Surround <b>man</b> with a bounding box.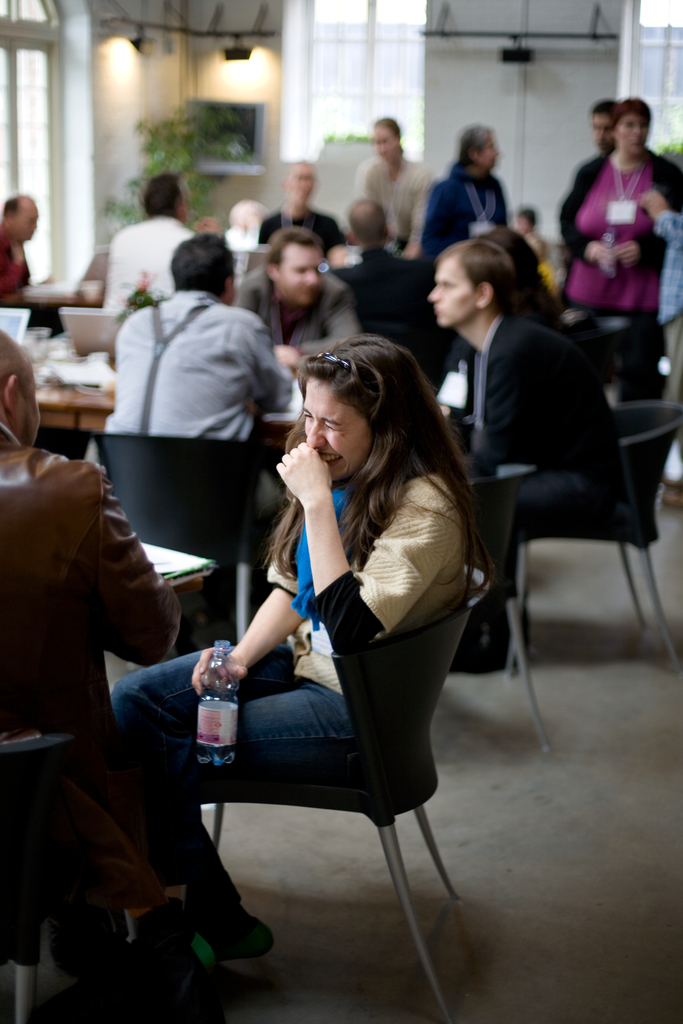
(left=238, top=230, right=358, bottom=357).
